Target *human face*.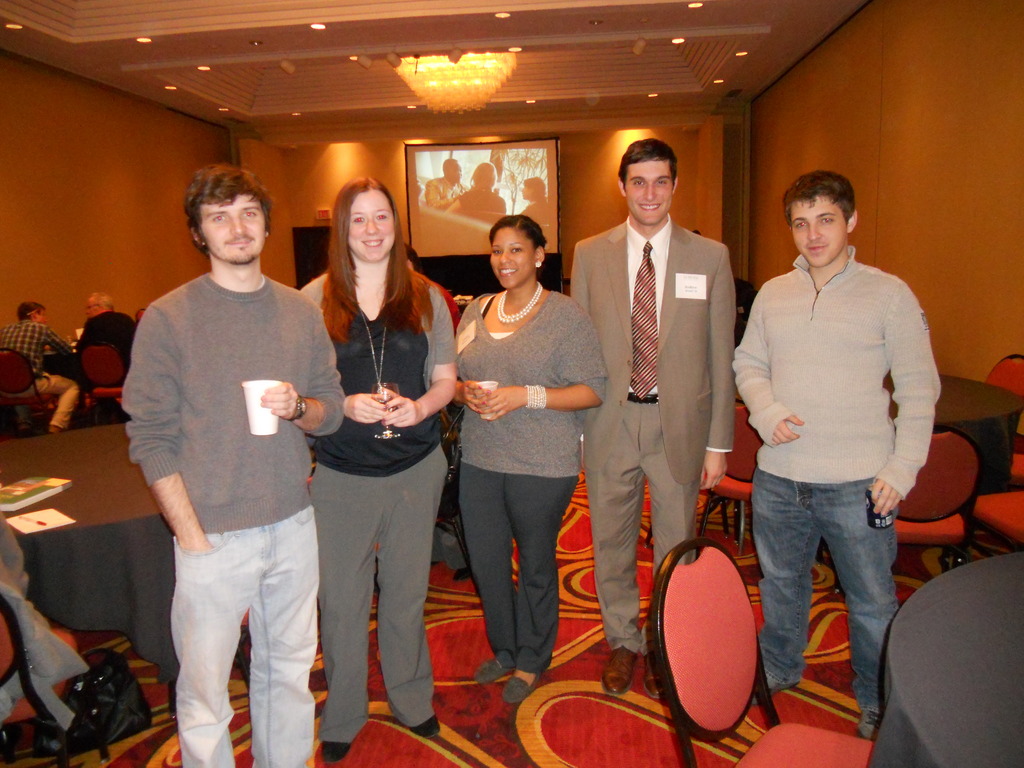
Target region: select_region(88, 299, 96, 316).
